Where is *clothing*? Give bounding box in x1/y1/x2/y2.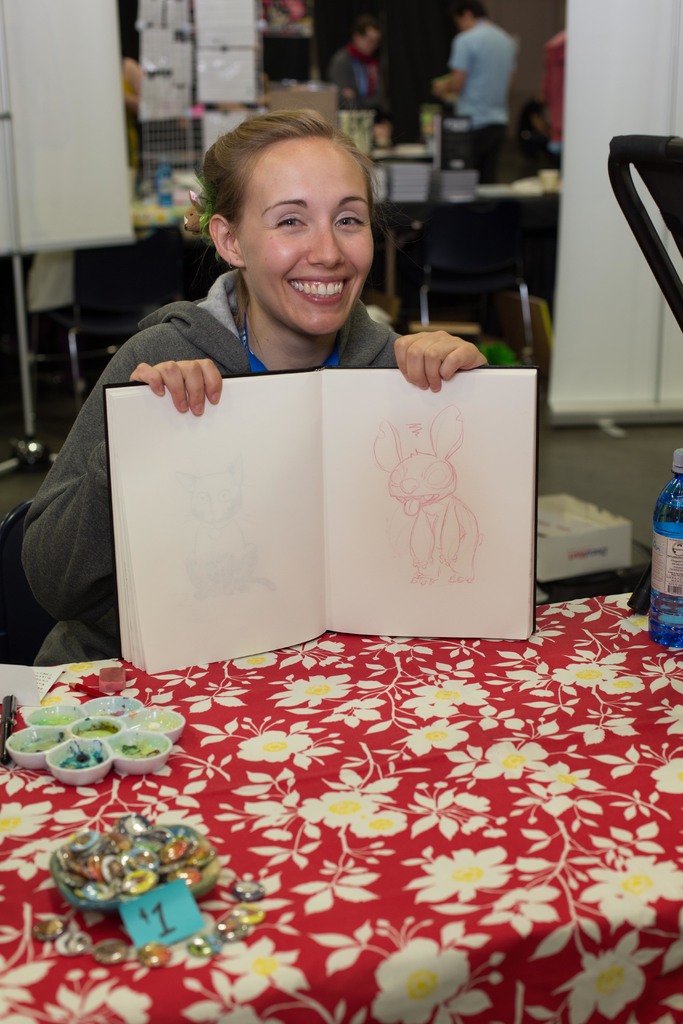
531/33/564/155.
